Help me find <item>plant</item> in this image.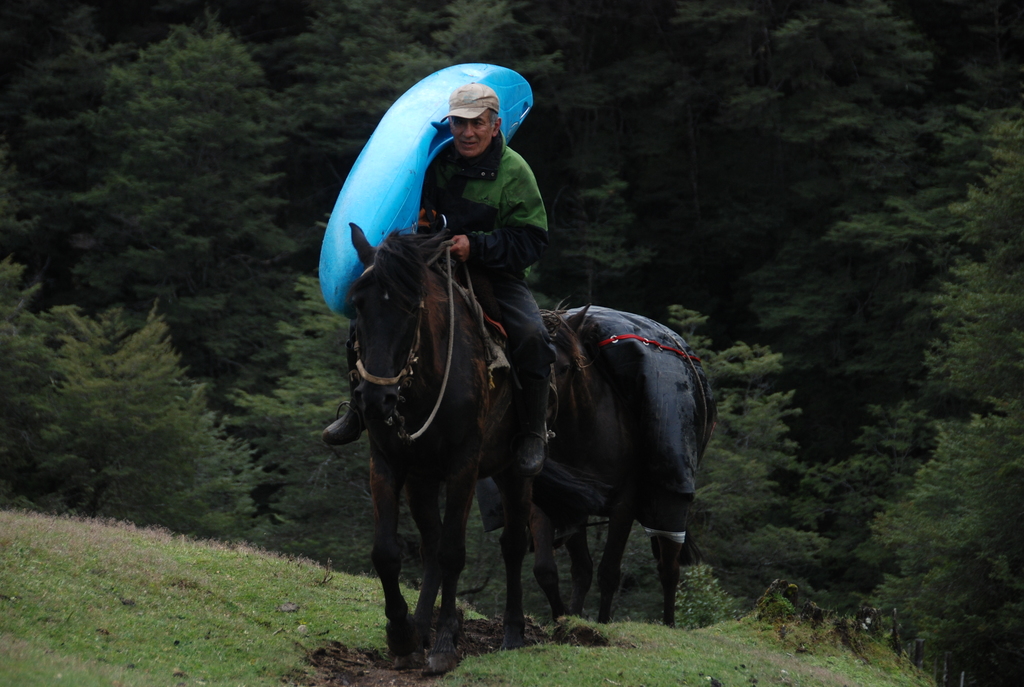
Found it: <bbox>675, 557, 748, 636</bbox>.
